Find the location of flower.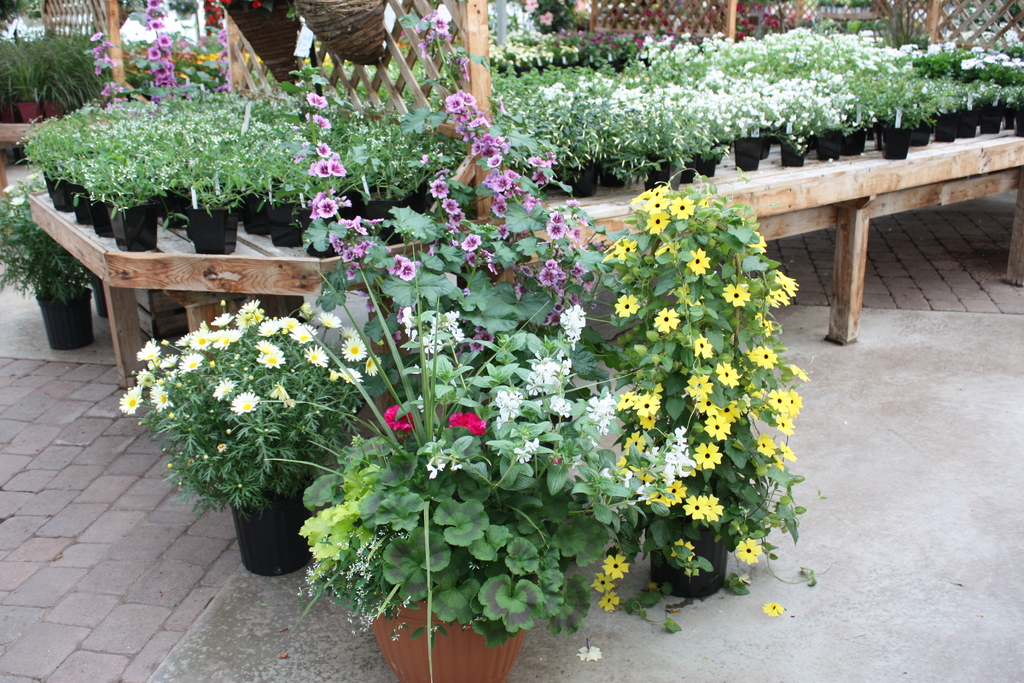
Location: detection(333, 161, 348, 177).
